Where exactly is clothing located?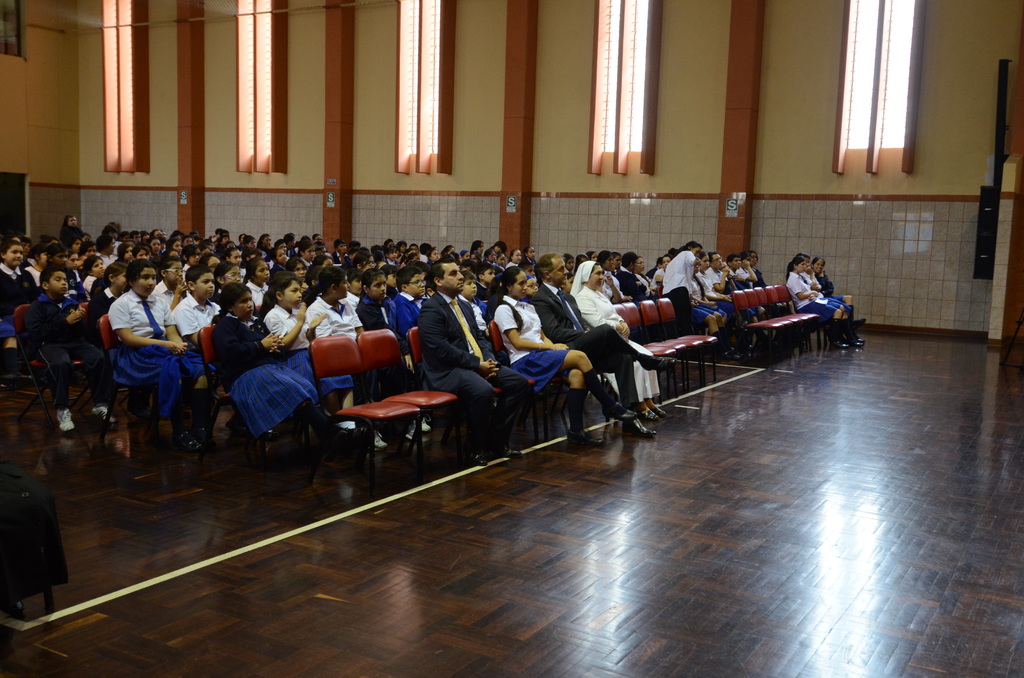
Its bounding box is bbox=(239, 268, 248, 283).
